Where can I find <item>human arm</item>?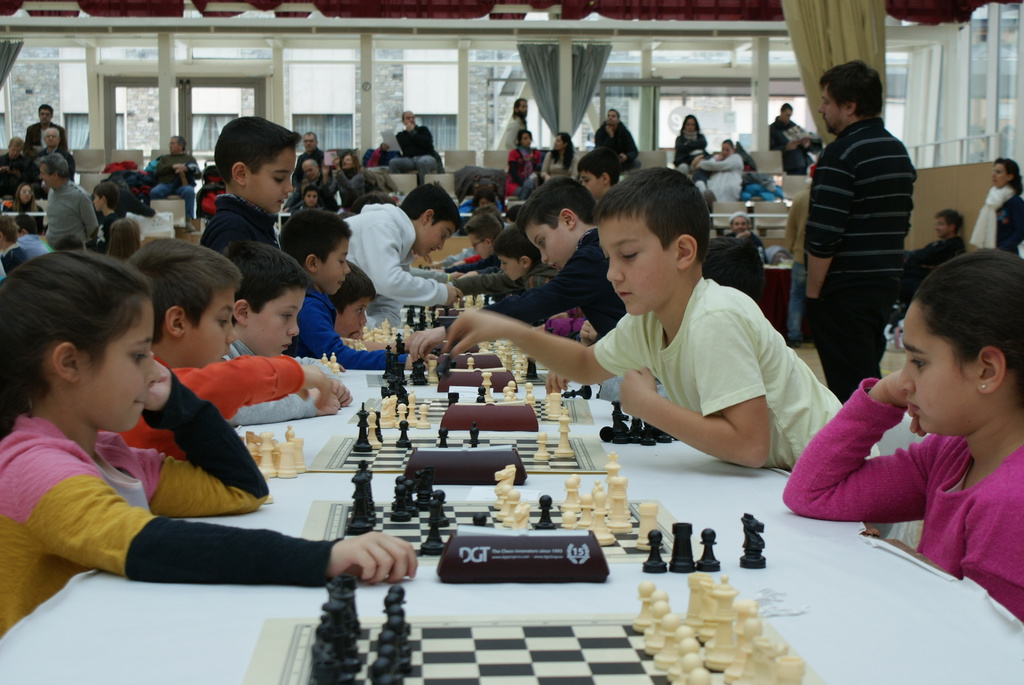
You can find it at [360, 217, 456, 310].
